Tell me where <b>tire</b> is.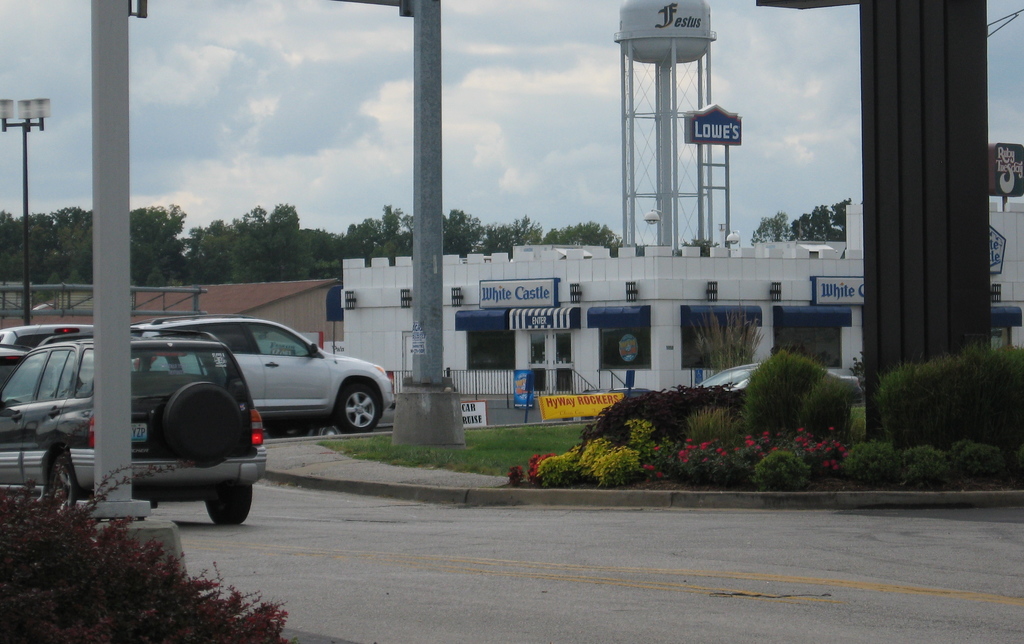
<b>tire</b> is at region(268, 426, 305, 435).
